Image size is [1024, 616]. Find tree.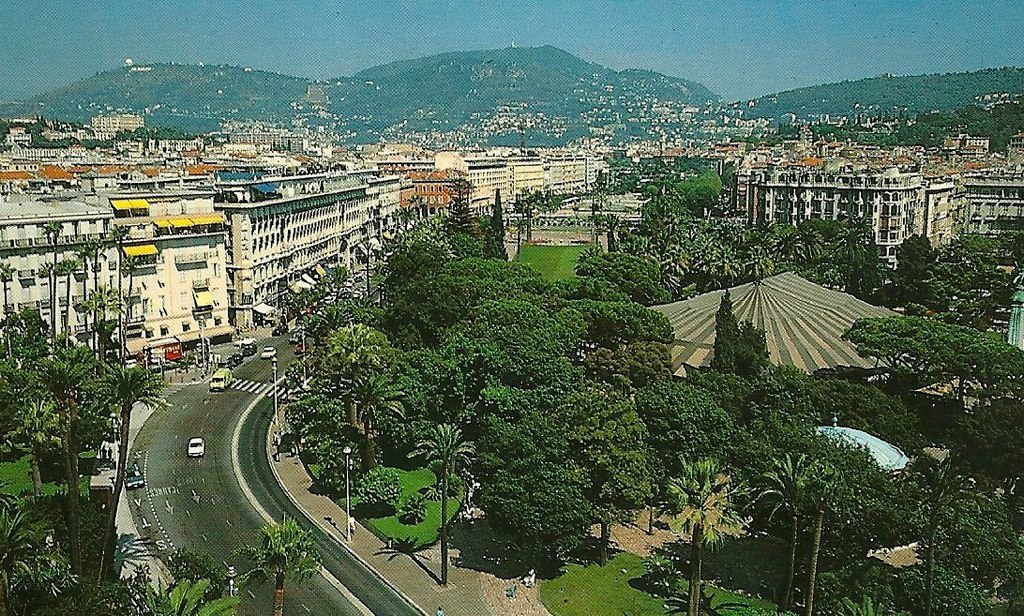
x1=107 y1=216 x2=127 y2=347.
